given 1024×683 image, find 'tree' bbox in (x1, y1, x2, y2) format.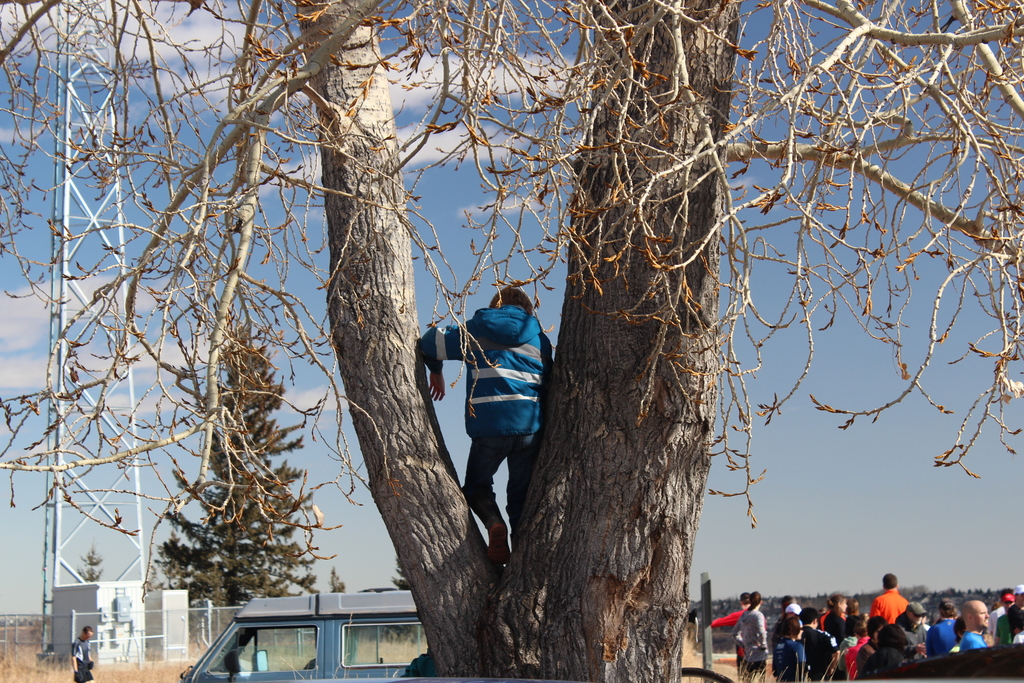
(146, 308, 330, 630).
